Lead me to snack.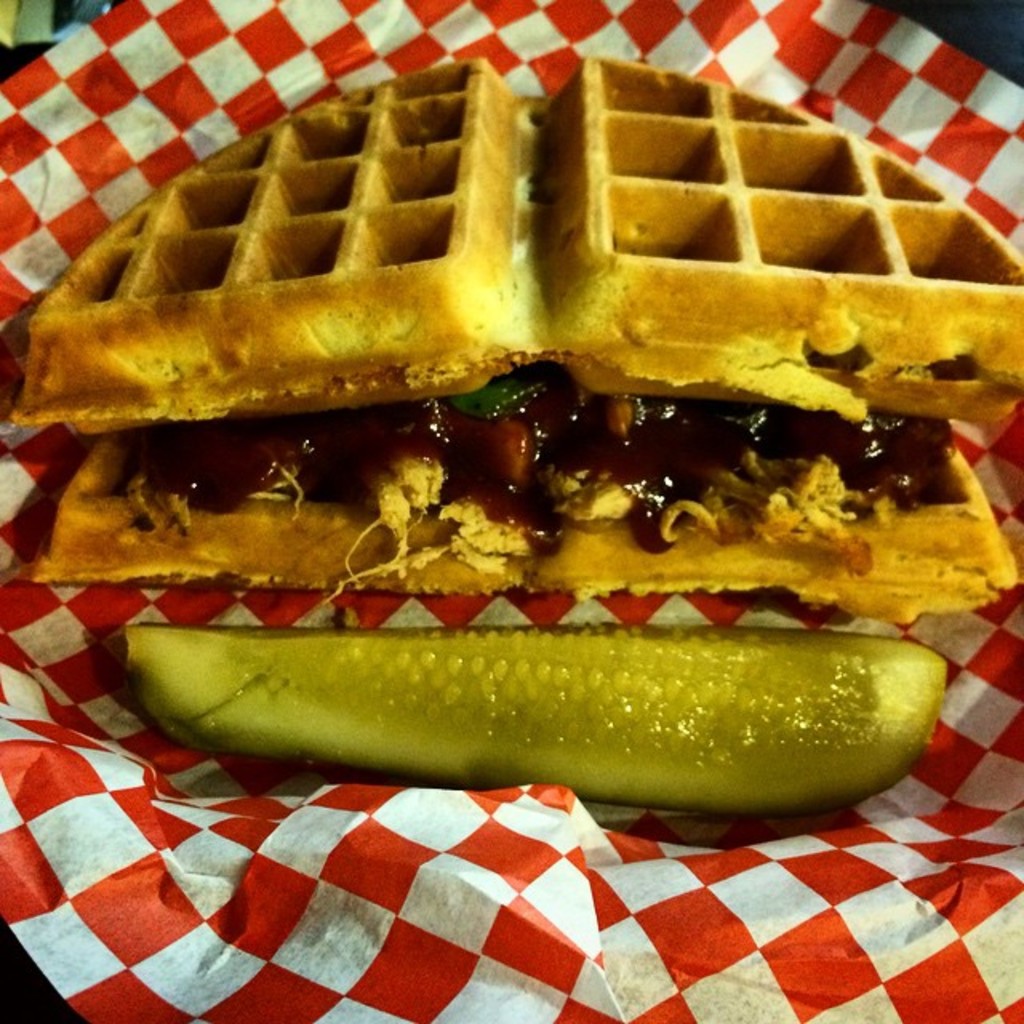
Lead to [x1=0, y1=114, x2=997, y2=613].
